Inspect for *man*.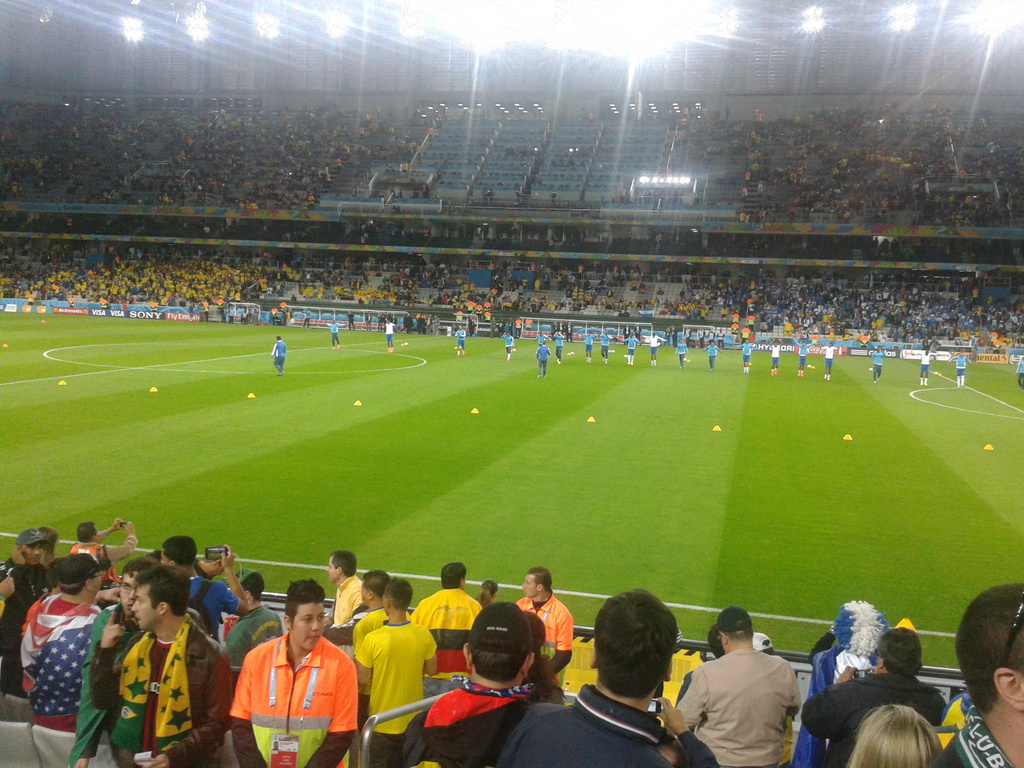
Inspection: left=184, top=301, right=195, bottom=318.
